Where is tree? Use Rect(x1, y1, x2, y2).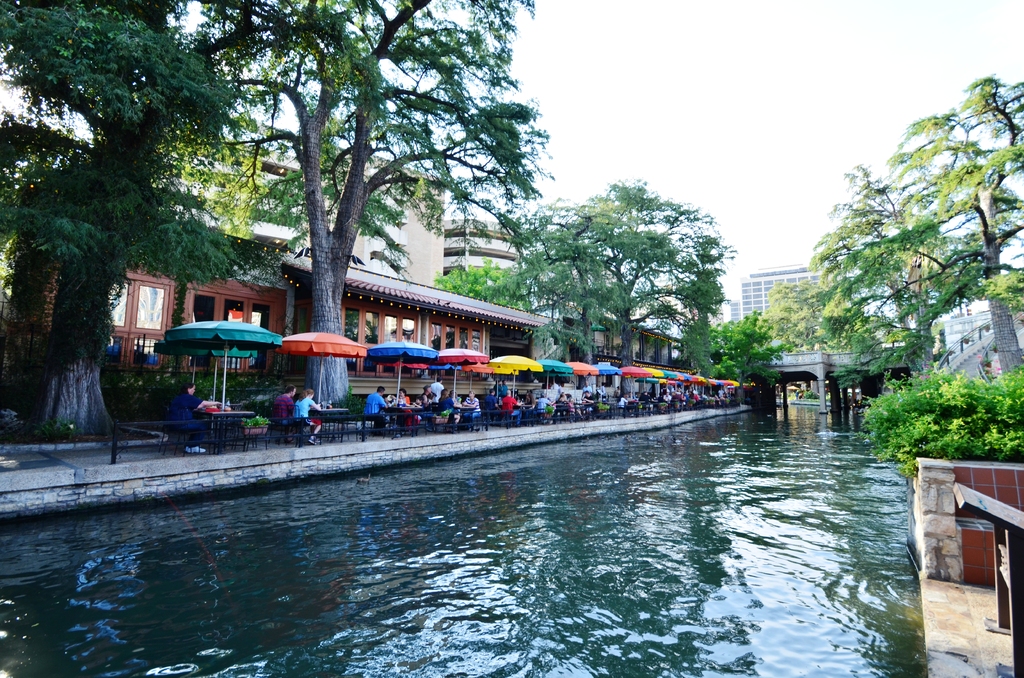
Rect(523, 178, 733, 382).
